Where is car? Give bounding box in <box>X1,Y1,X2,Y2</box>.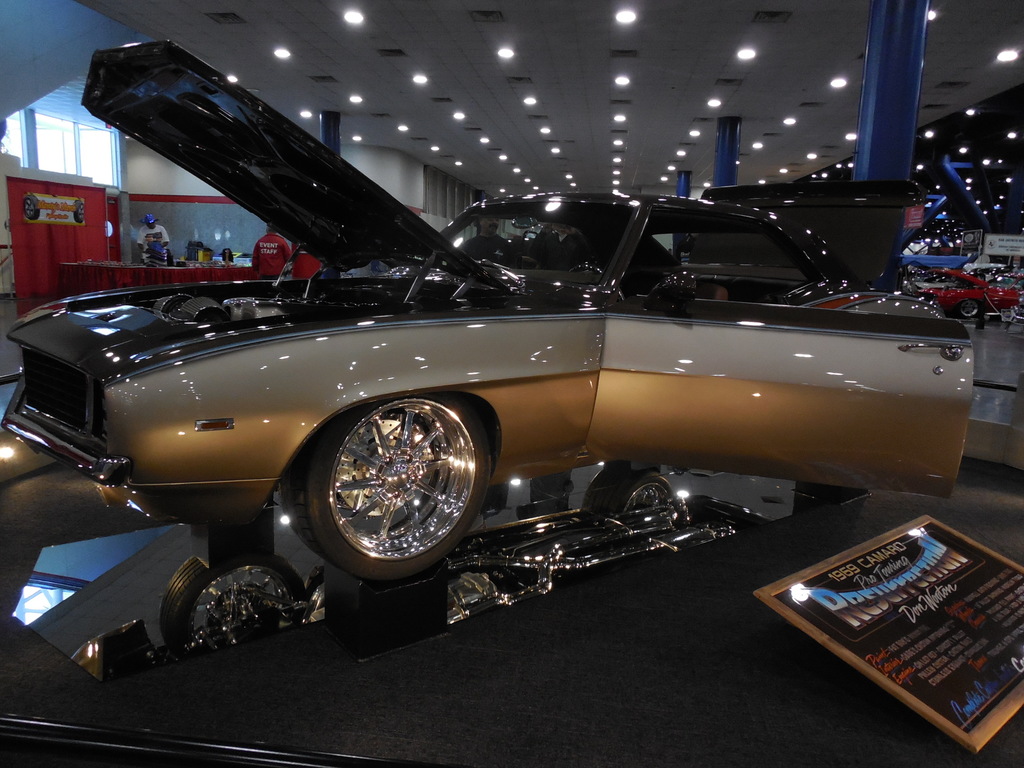
<box>1,38,975,579</box>.
